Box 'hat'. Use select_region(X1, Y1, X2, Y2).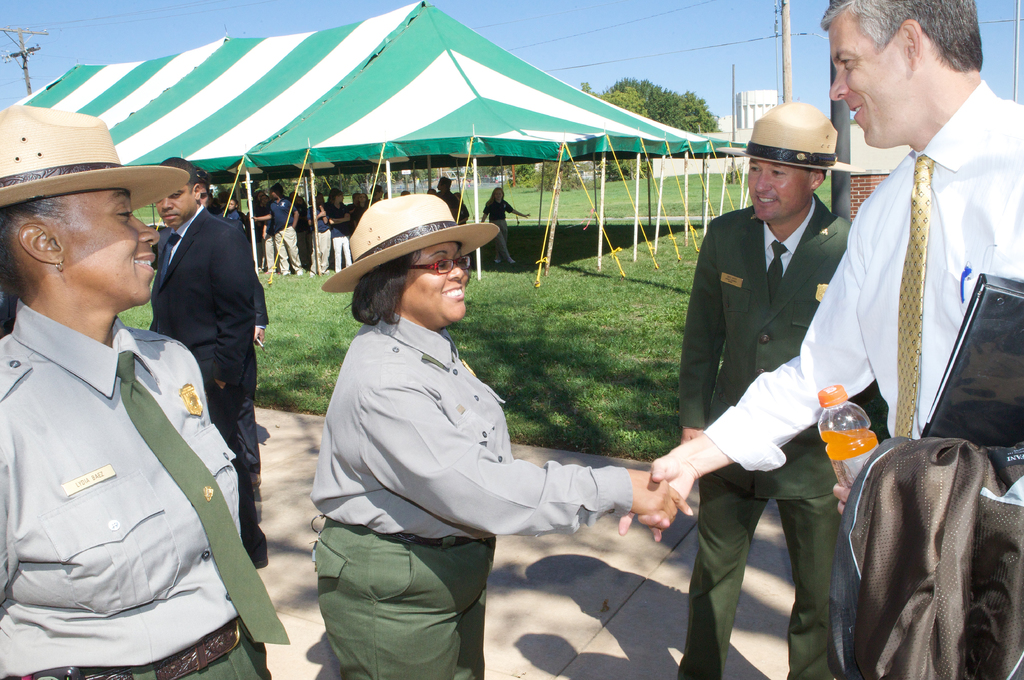
select_region(0, 102, 188, 211).
